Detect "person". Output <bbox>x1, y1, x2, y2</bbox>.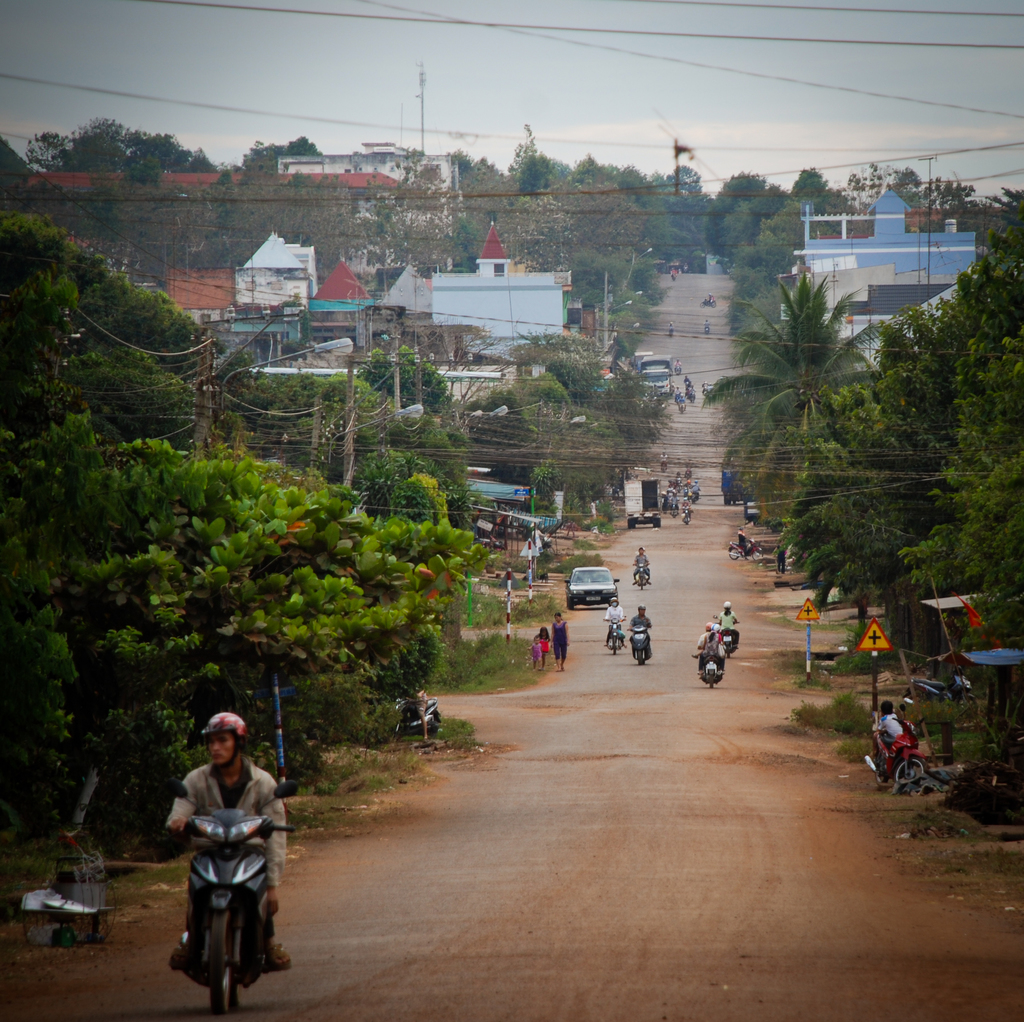
<bbox>177, 715, 285, 1011</bbox>.
